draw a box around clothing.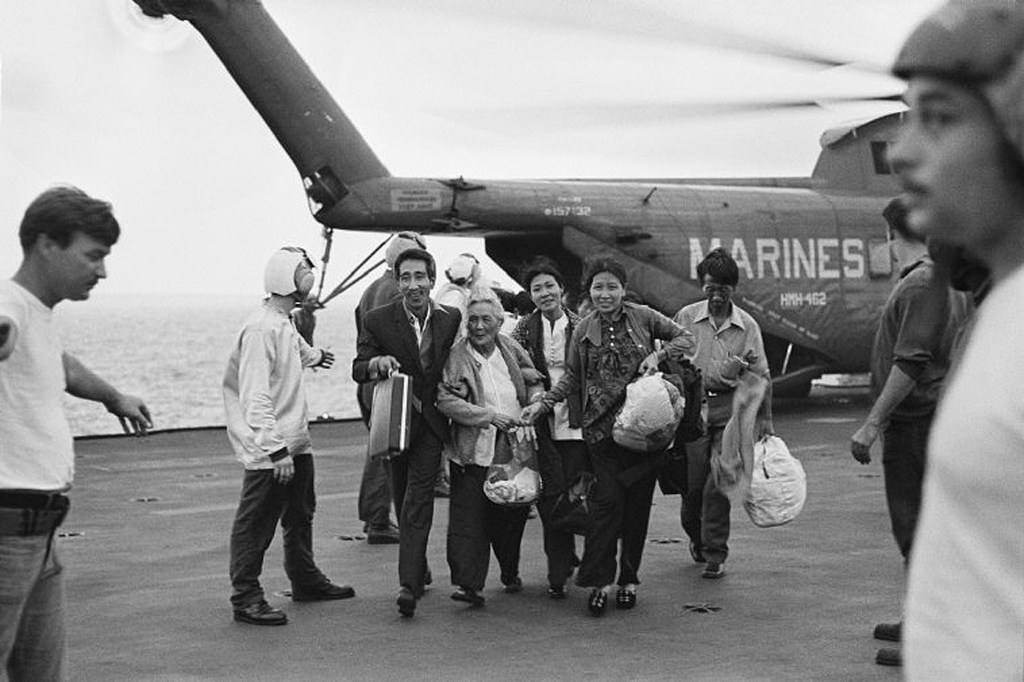
locate(0, 277, 75, 681).
